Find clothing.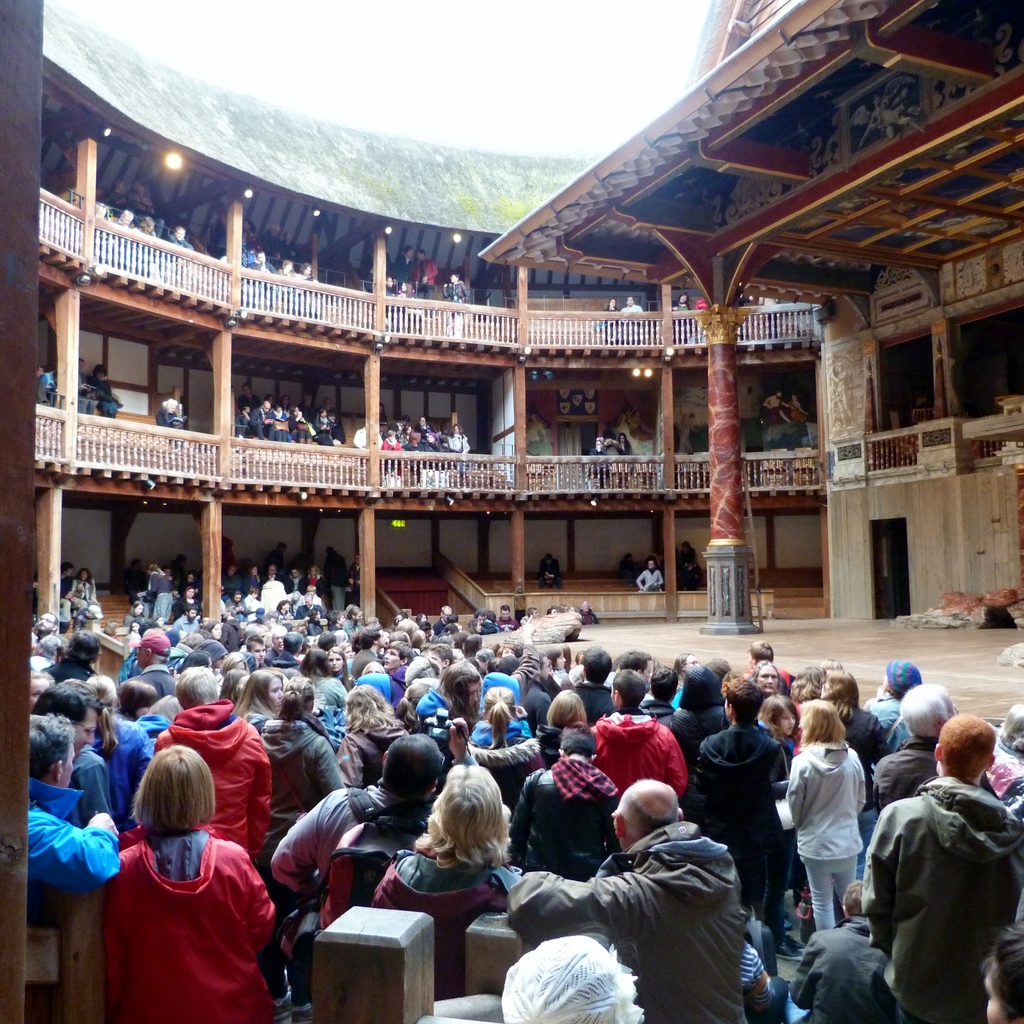
x1=692, y1=296, x2=711, y2=316.
